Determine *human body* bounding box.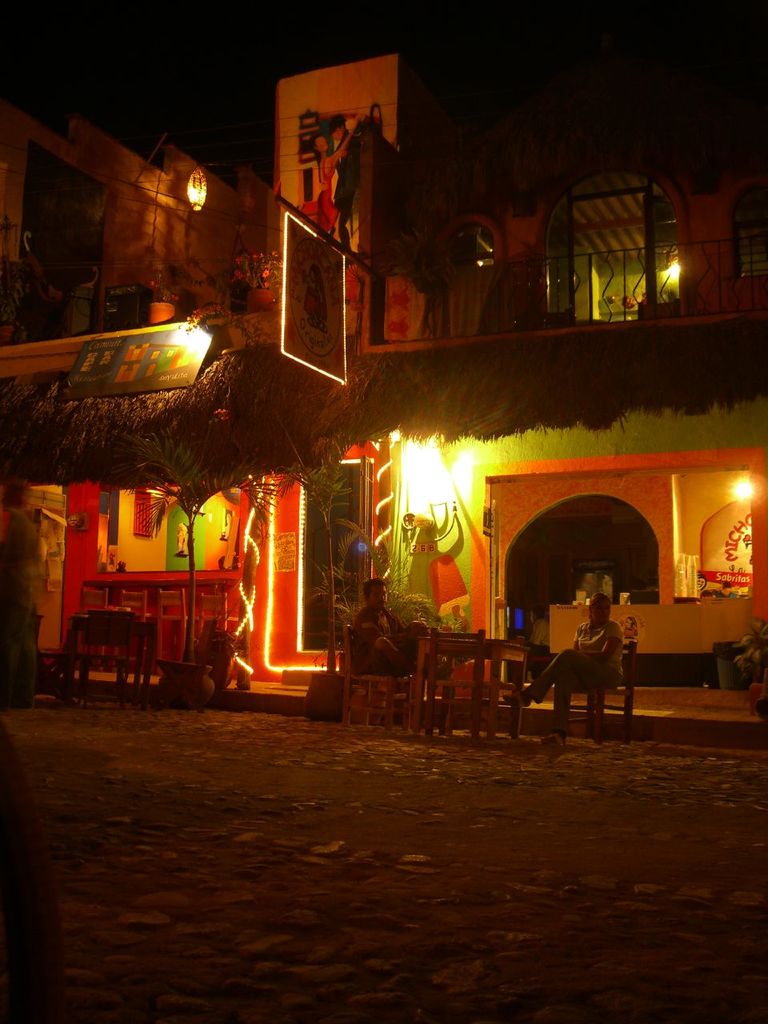
Determined: region(533, 586, 644, 735).
